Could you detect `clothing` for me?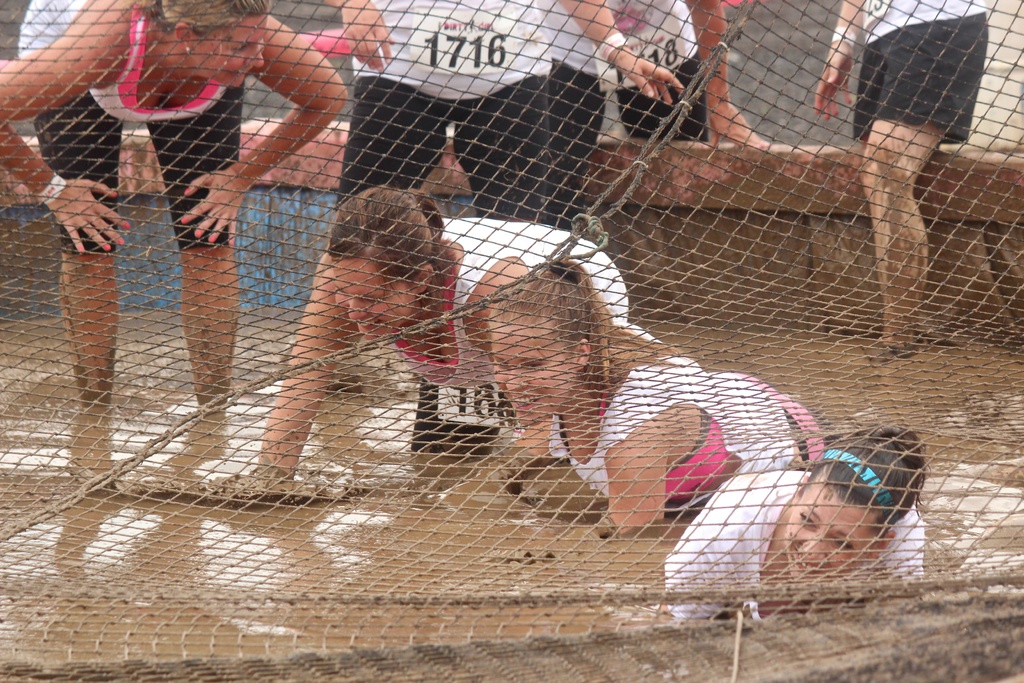
Detection result: x1=380 y1=218 x2=614 y2=391.
